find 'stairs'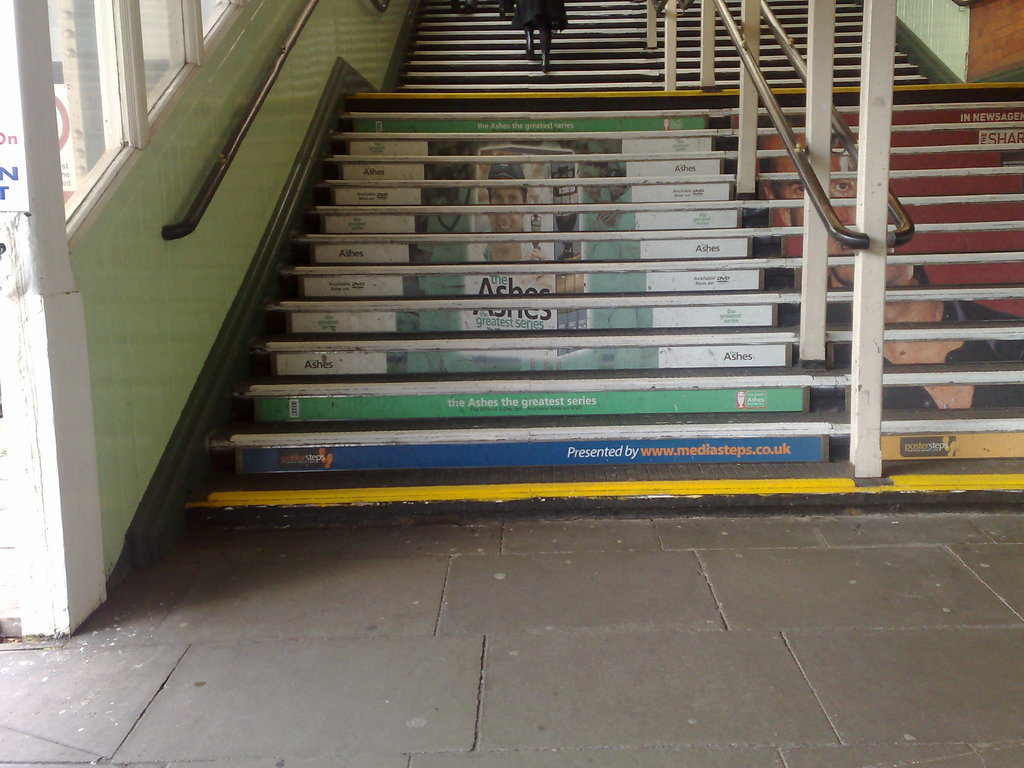
[188, 0, 1023, 531]
